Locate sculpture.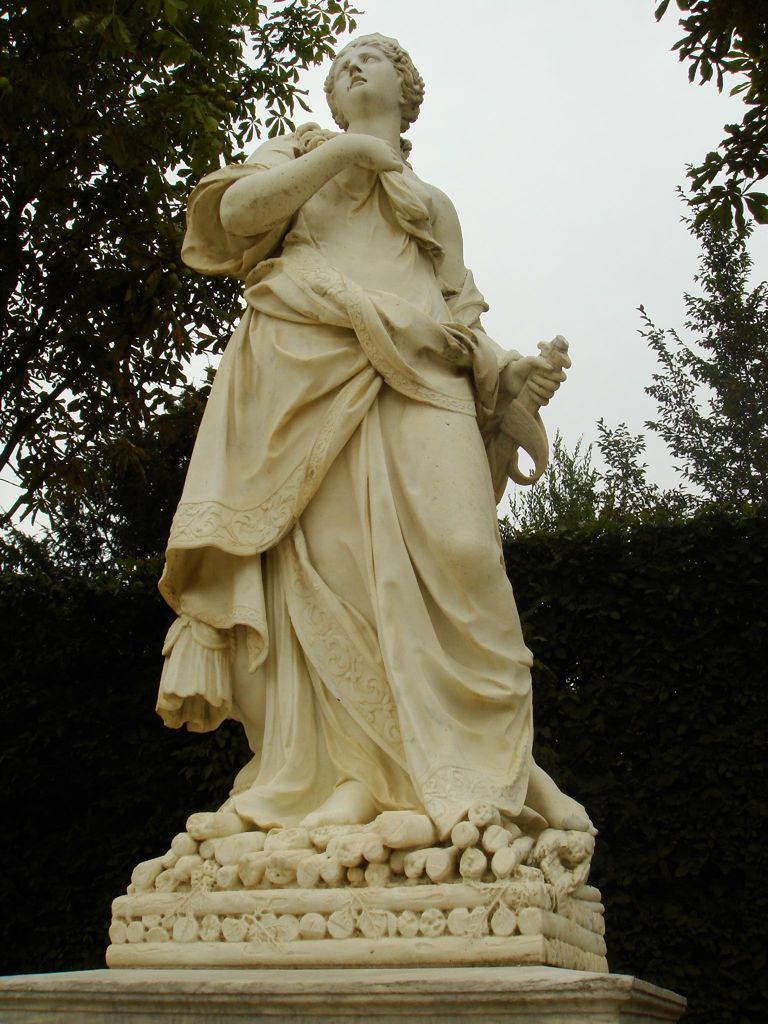
Bounding box: 154:28:573:810.
